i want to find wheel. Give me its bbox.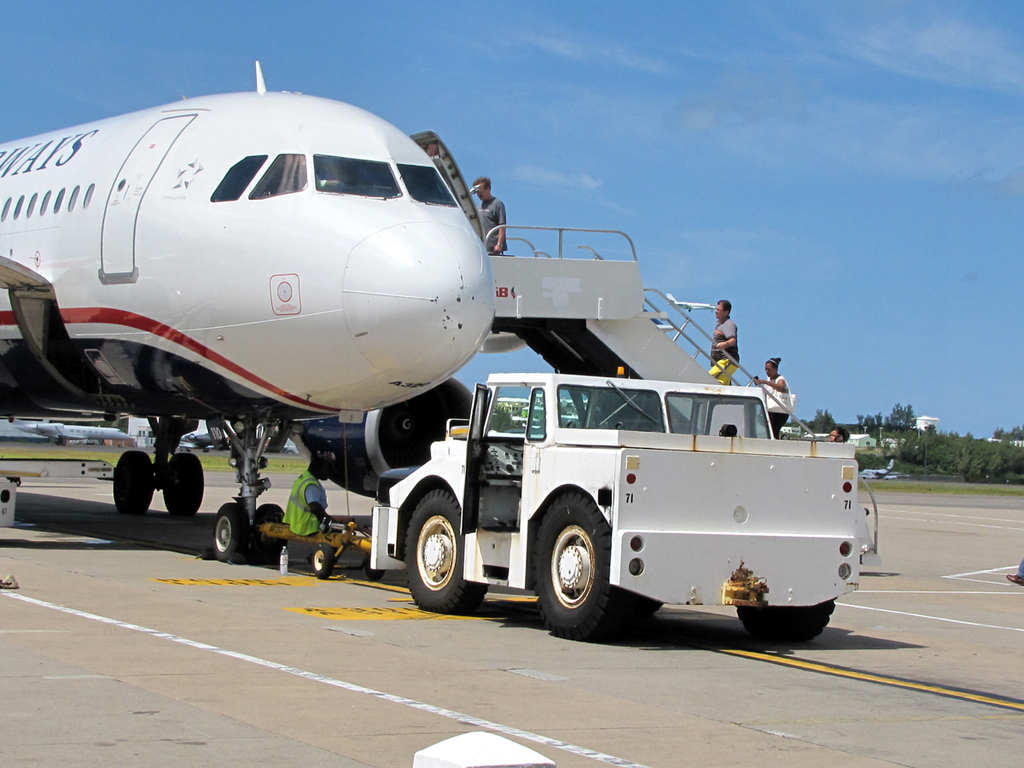
[737,595,838,649].
